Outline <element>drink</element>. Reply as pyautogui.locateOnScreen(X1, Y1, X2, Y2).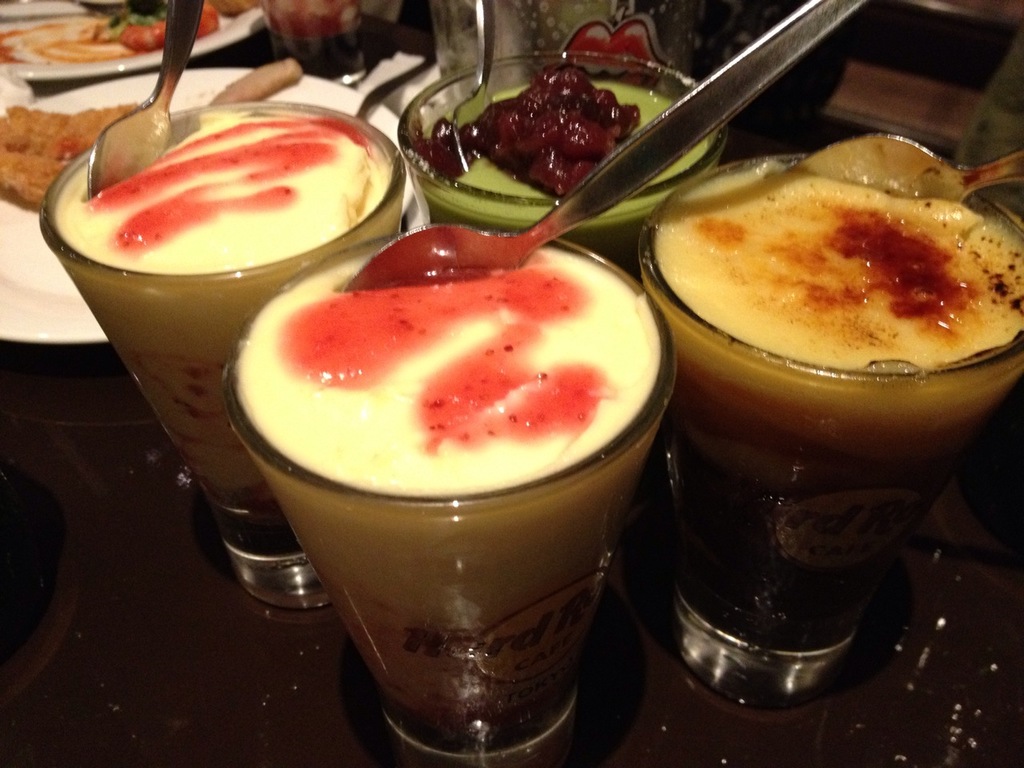
pyautogui.locateOnScreen(241, 242, 663, 754).
